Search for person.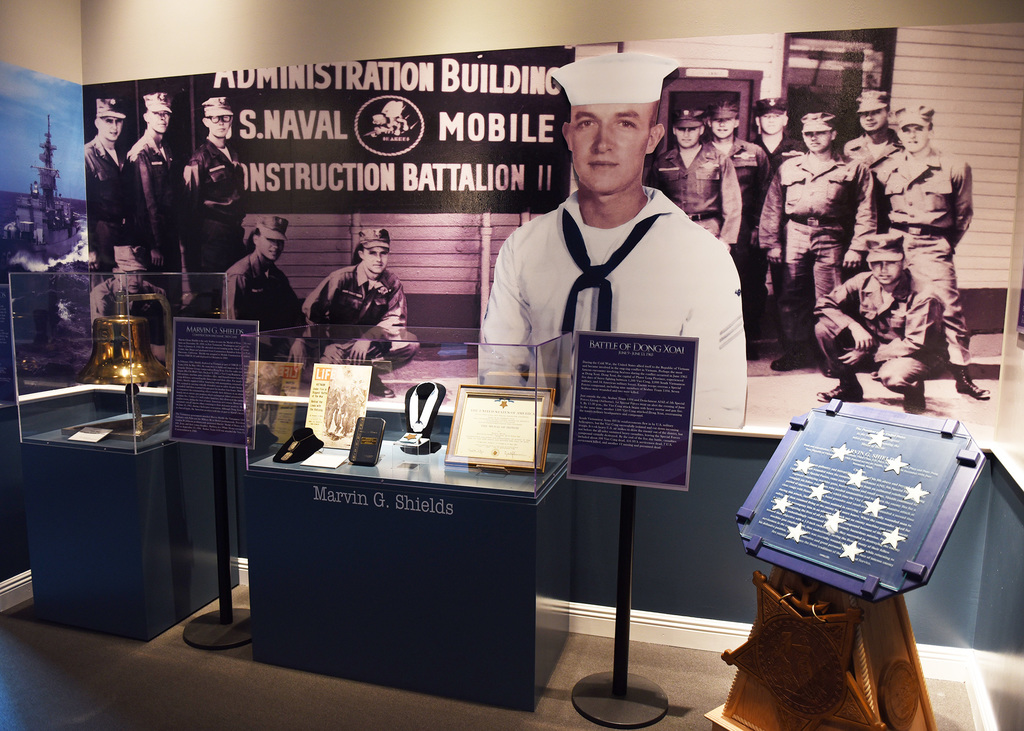
Found at [694,87,781,328].
